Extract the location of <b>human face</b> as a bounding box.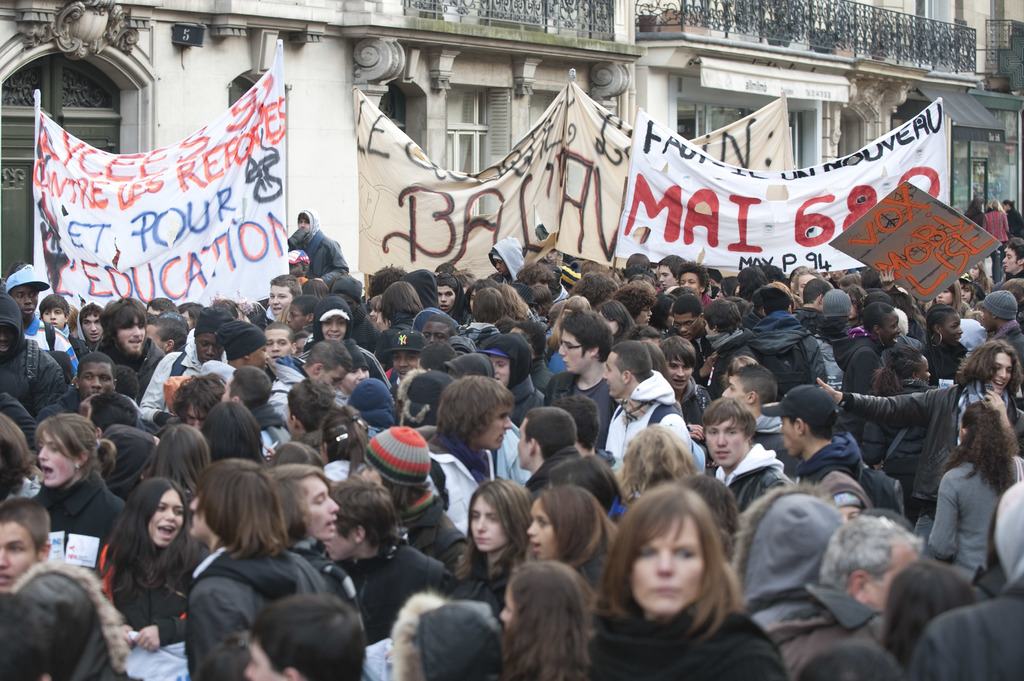
(x1=369, y1=304, x2=380, y2=321).
